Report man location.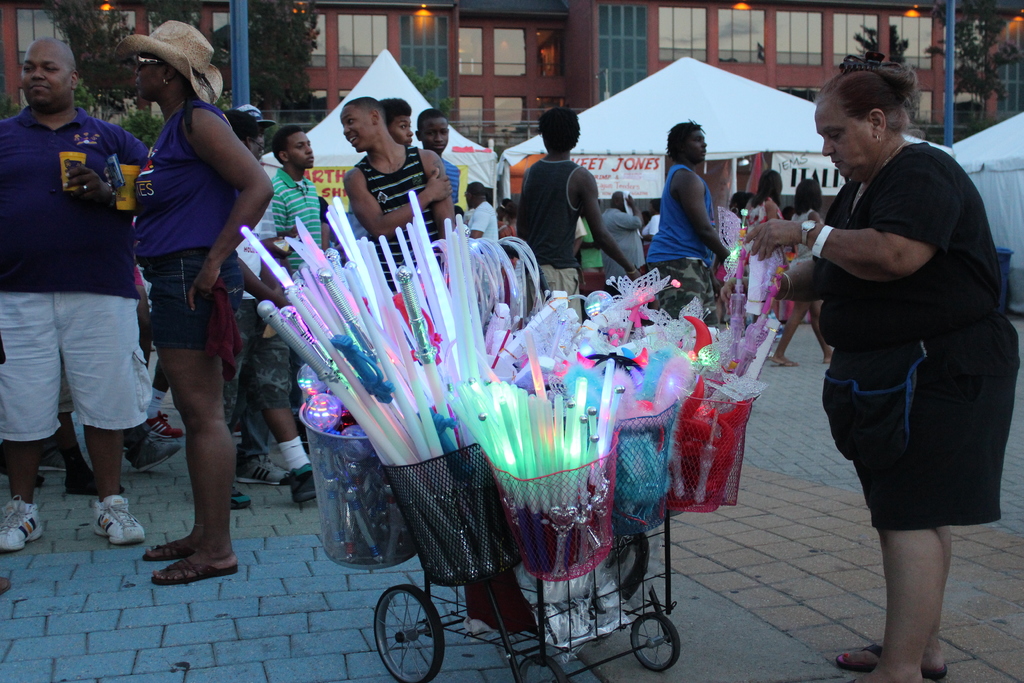
Report: x1=508 y1=105 x2=642 y2=324.
